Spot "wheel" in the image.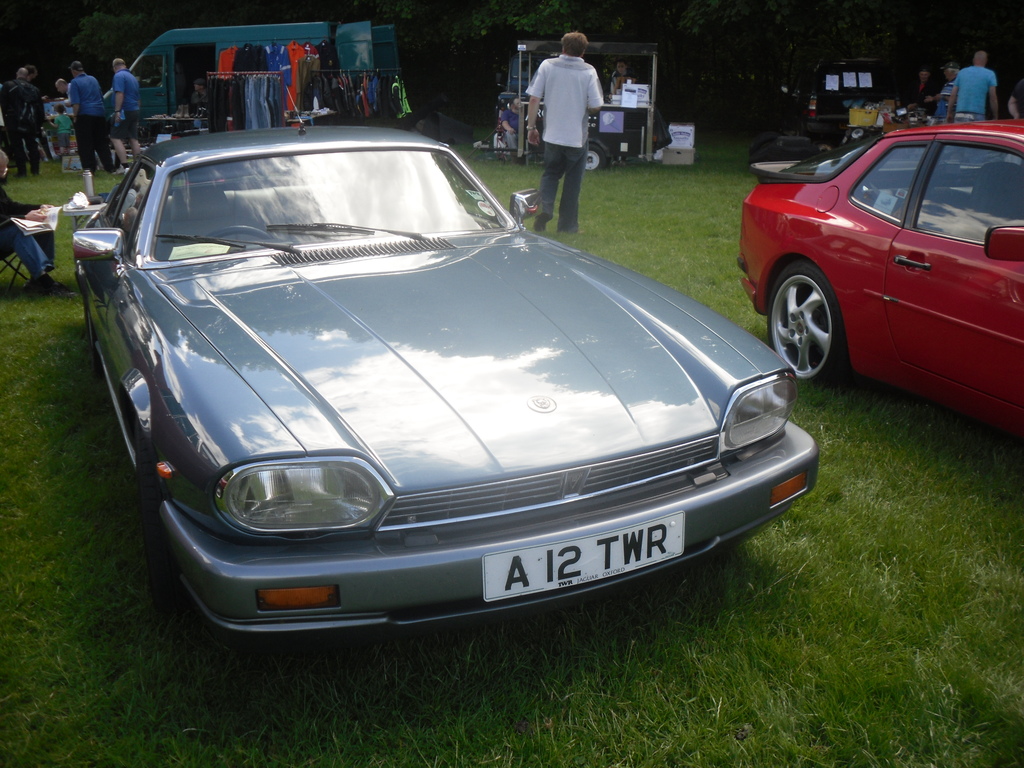
"wheel" found at bbox=(582, 140, 607, 171).
